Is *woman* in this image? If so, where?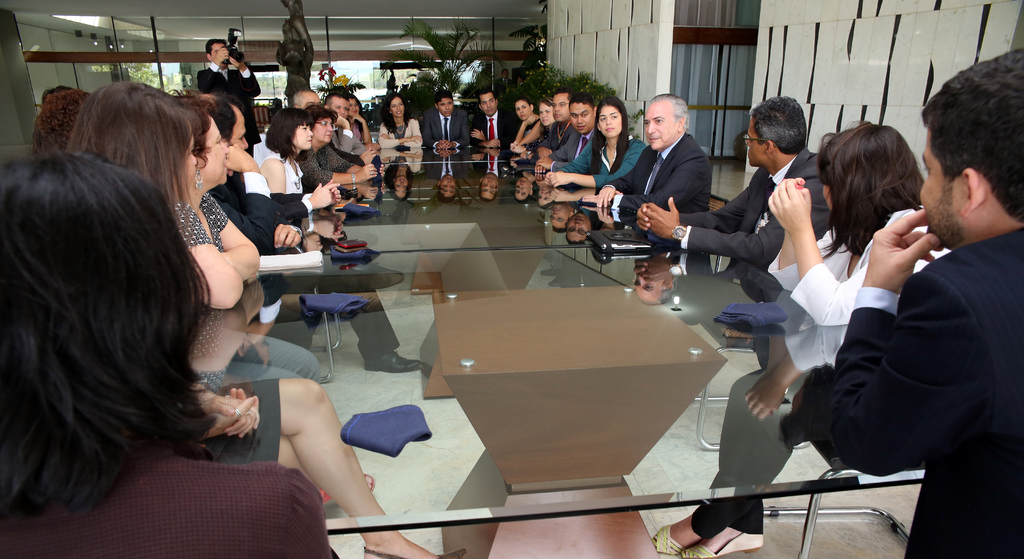
Yes, at (256, 107, 337, 210).
